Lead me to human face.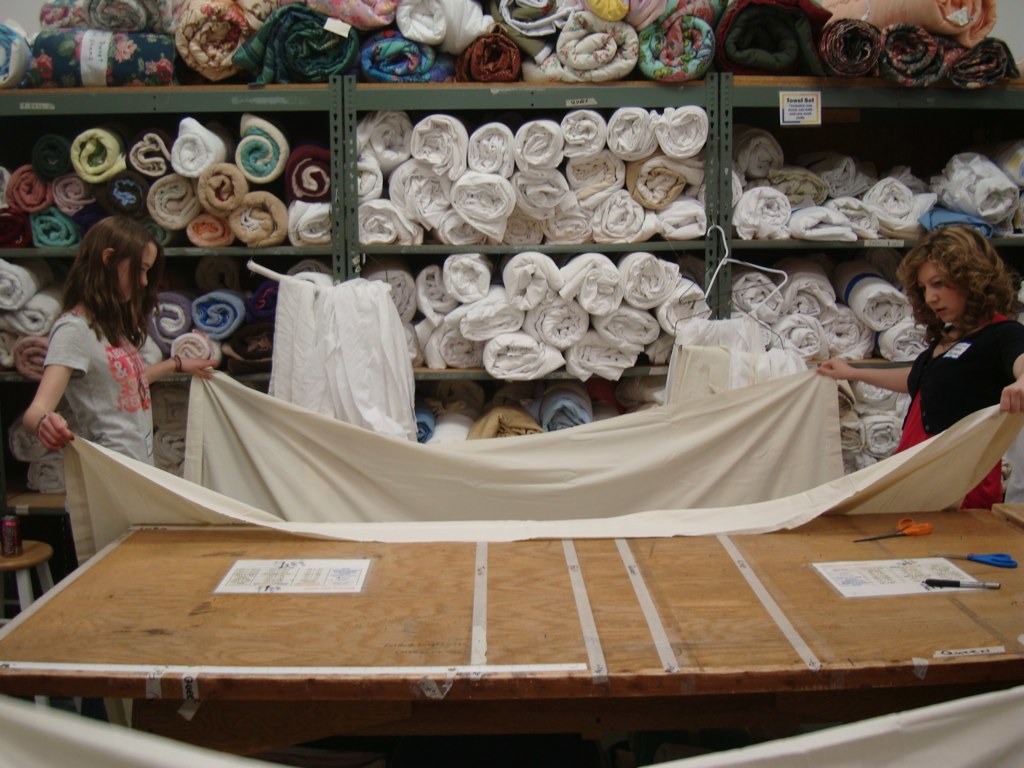
Lead to BBox(916, 262, 966, 324).
